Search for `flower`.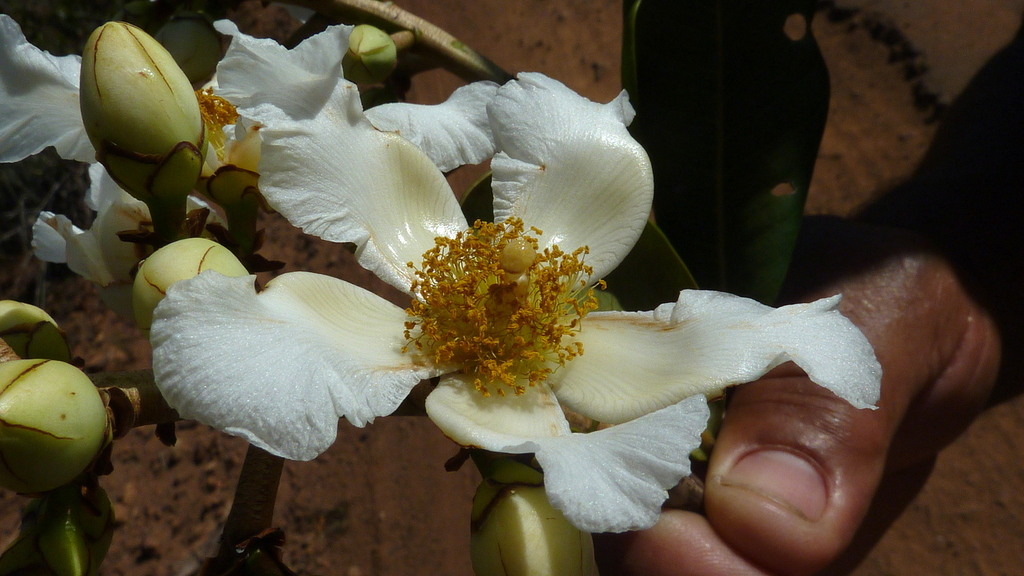
Found at 0/12/504/292.
